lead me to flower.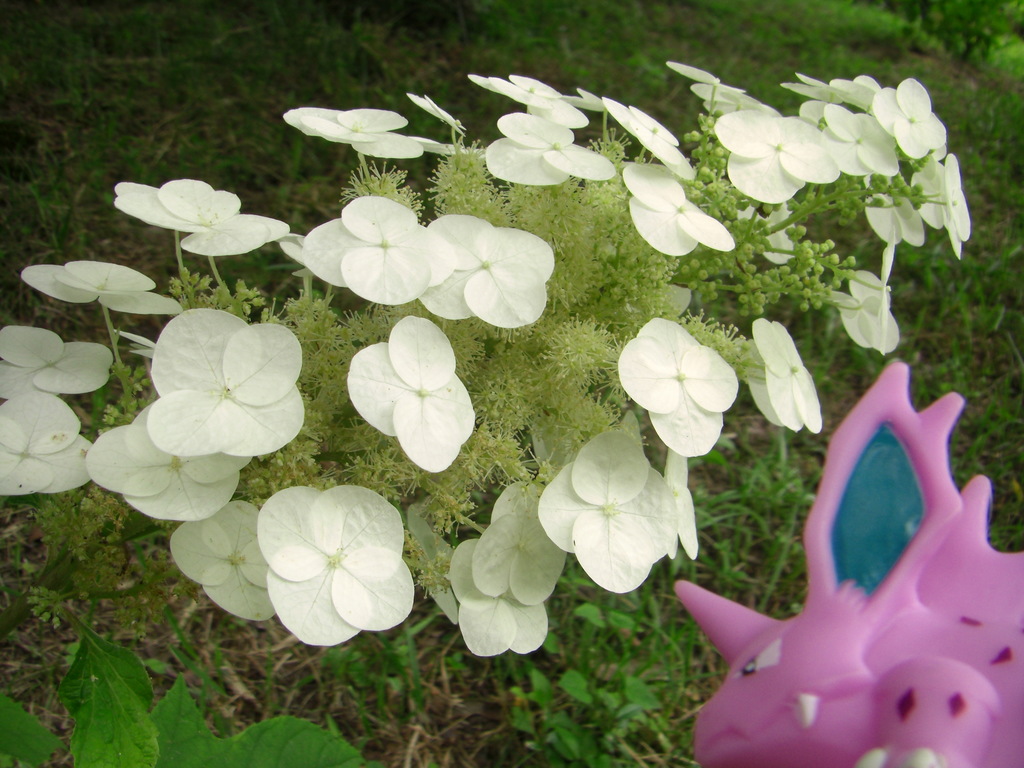
Lead to 299/191/451/307.
